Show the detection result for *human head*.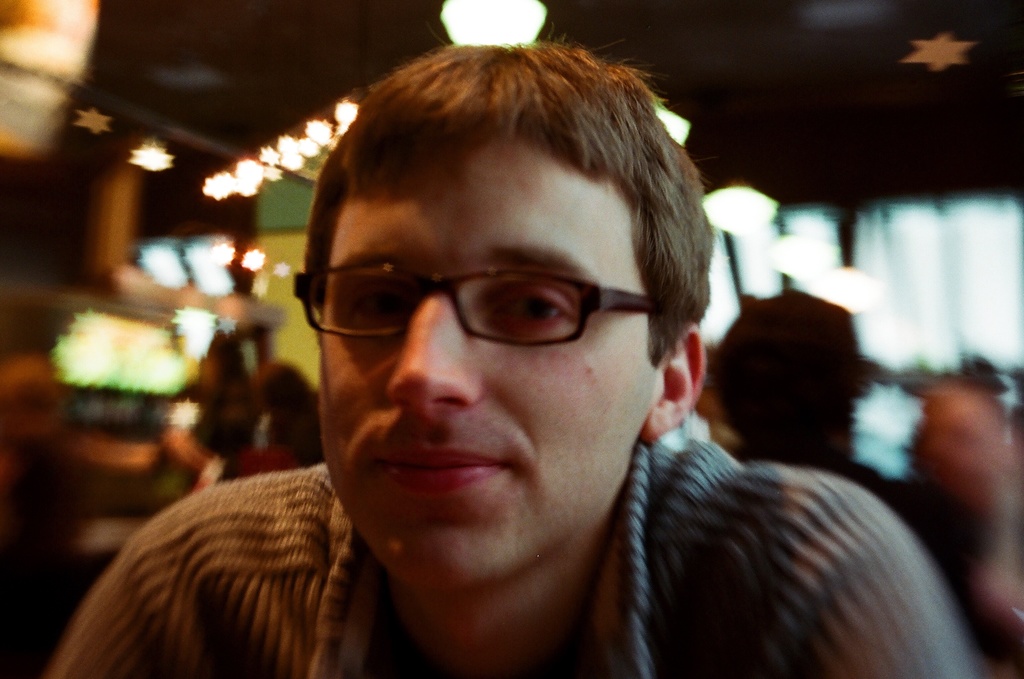
<bbox>300, 28, 717, 525</bbox>.
